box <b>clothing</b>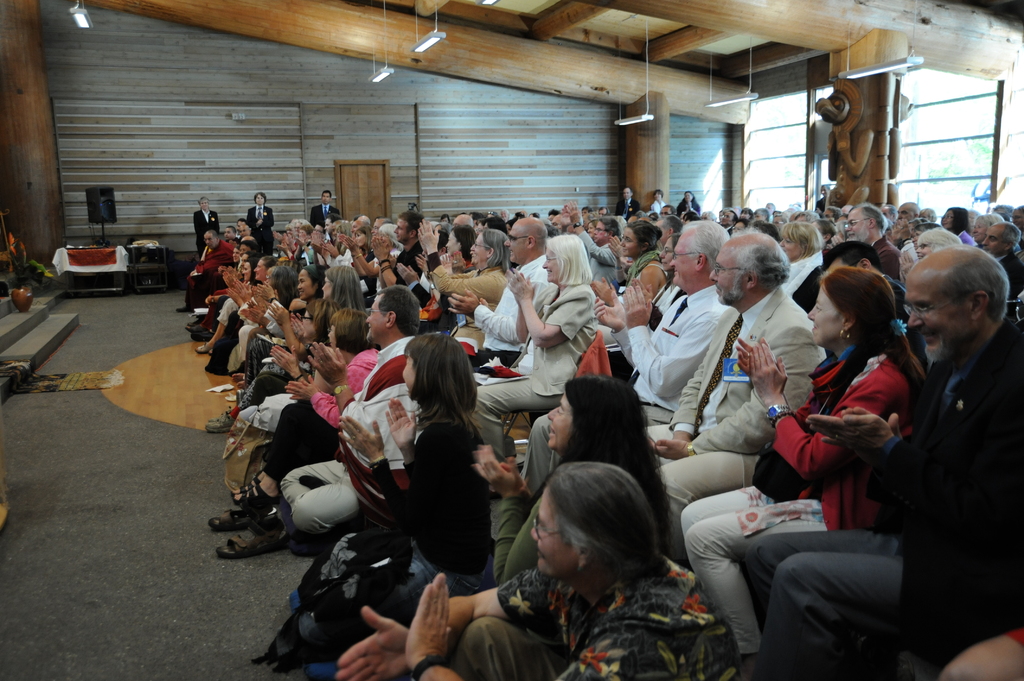
box(378, 418, 495, 612)
